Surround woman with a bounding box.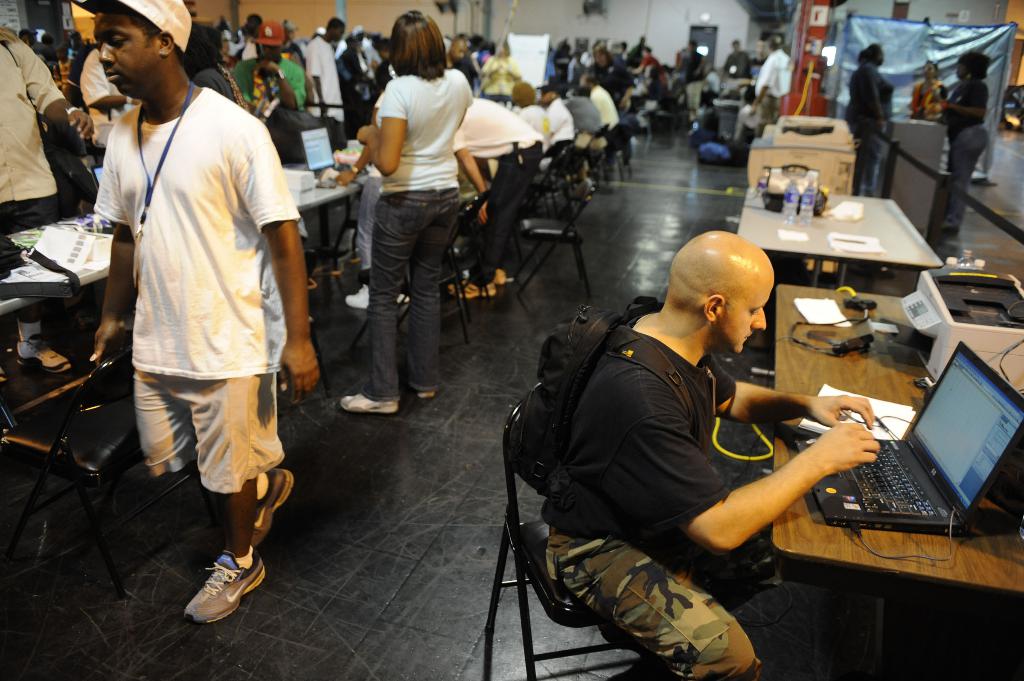
189, 25, 248, 110.
